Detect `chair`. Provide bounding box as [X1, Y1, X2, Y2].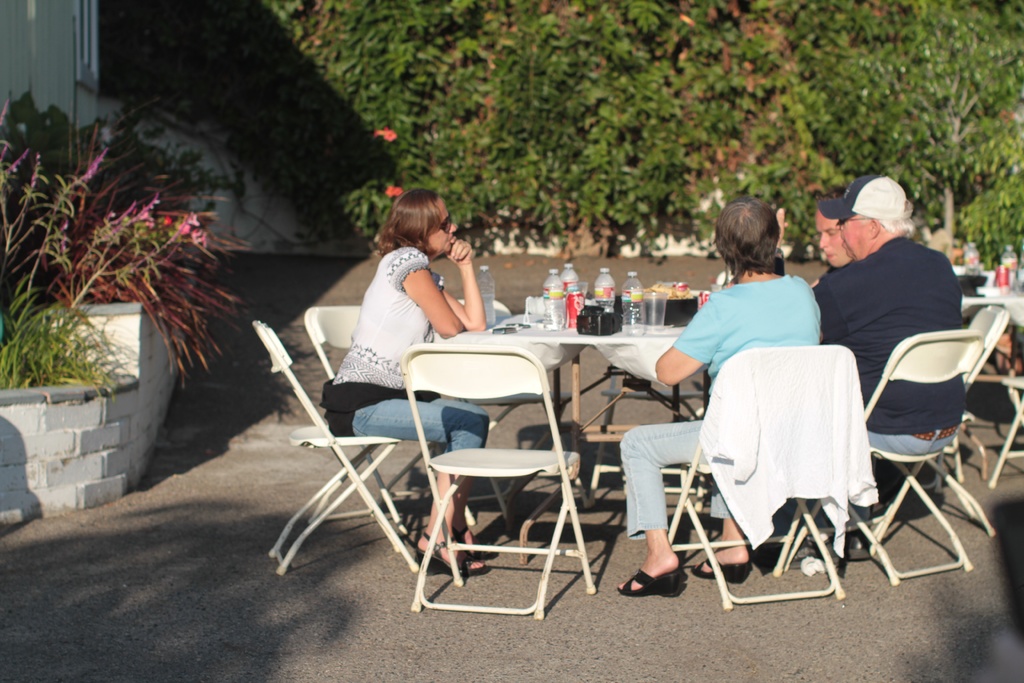
[464, 298, 577, 517].
